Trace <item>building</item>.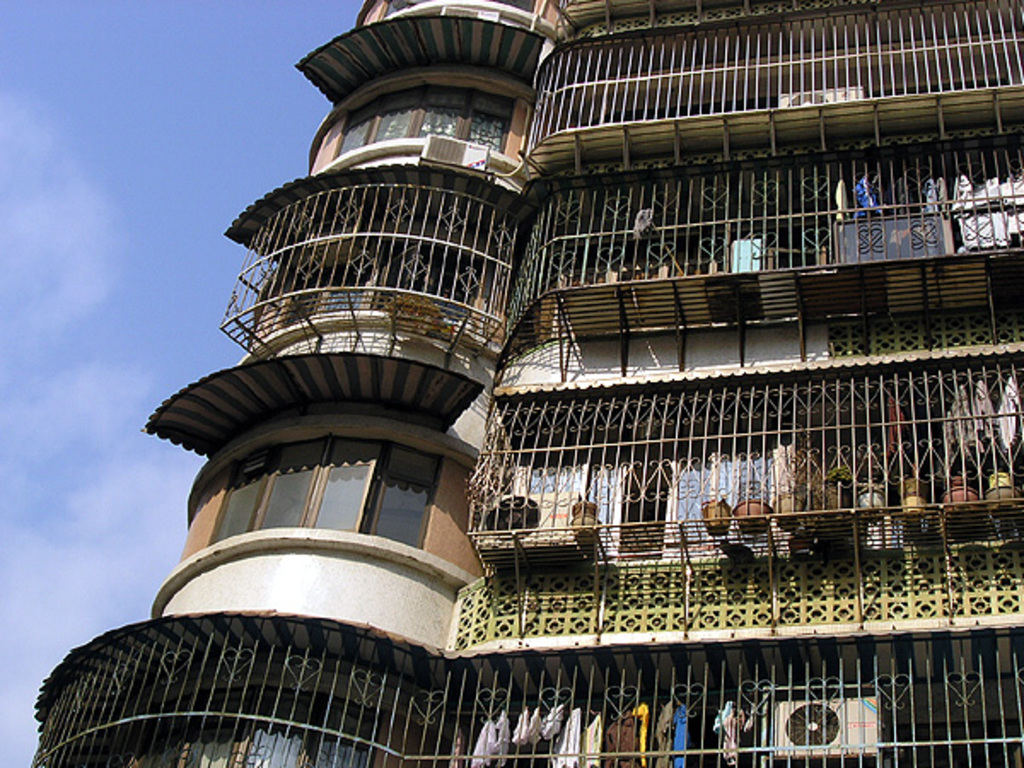
Traced to Rect(29, 0, 1022, 766).
